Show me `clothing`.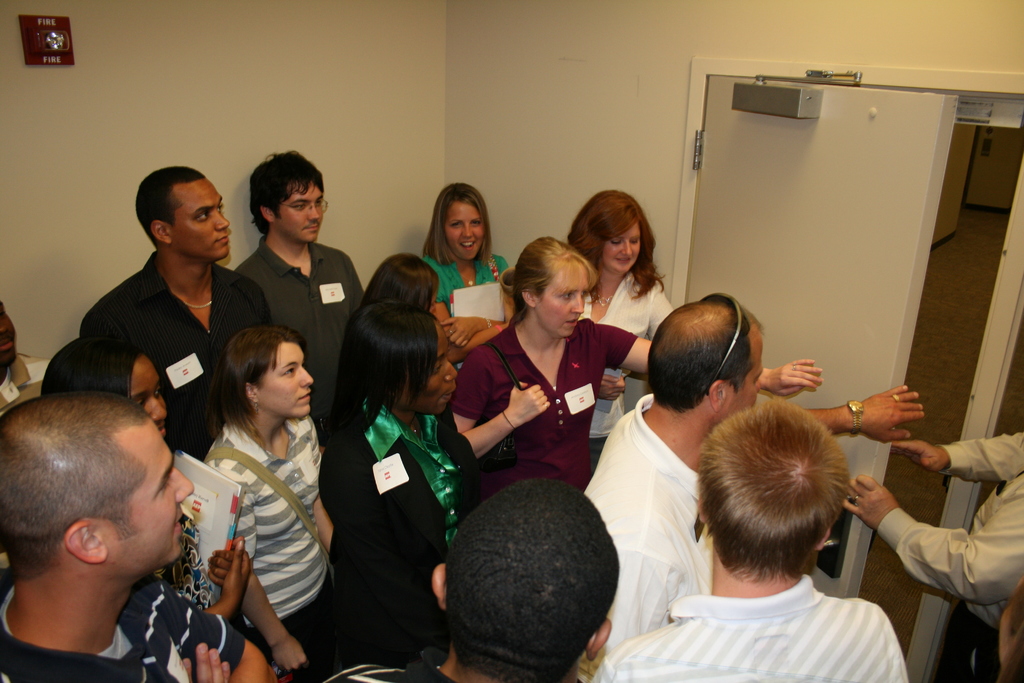
`clothing` is here: <bbox>0, 347, 56, 423</bbox>.
